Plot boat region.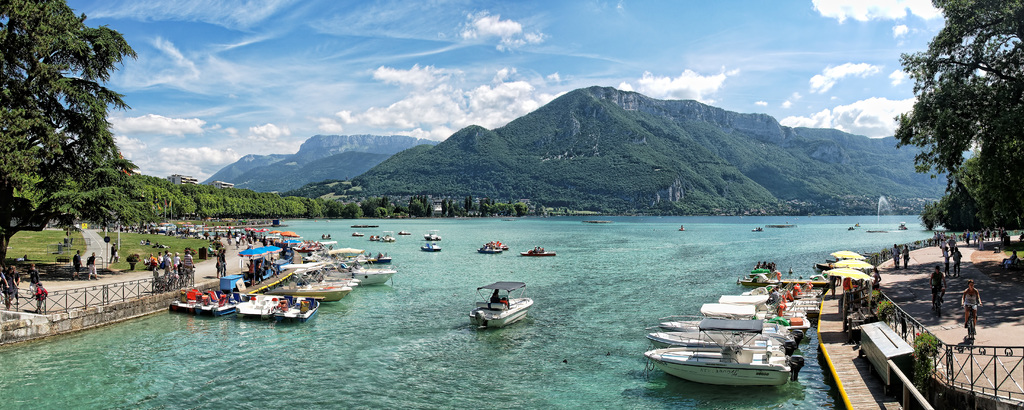
Plotted at x1=424 y1=229 x2=444 y2=242.
